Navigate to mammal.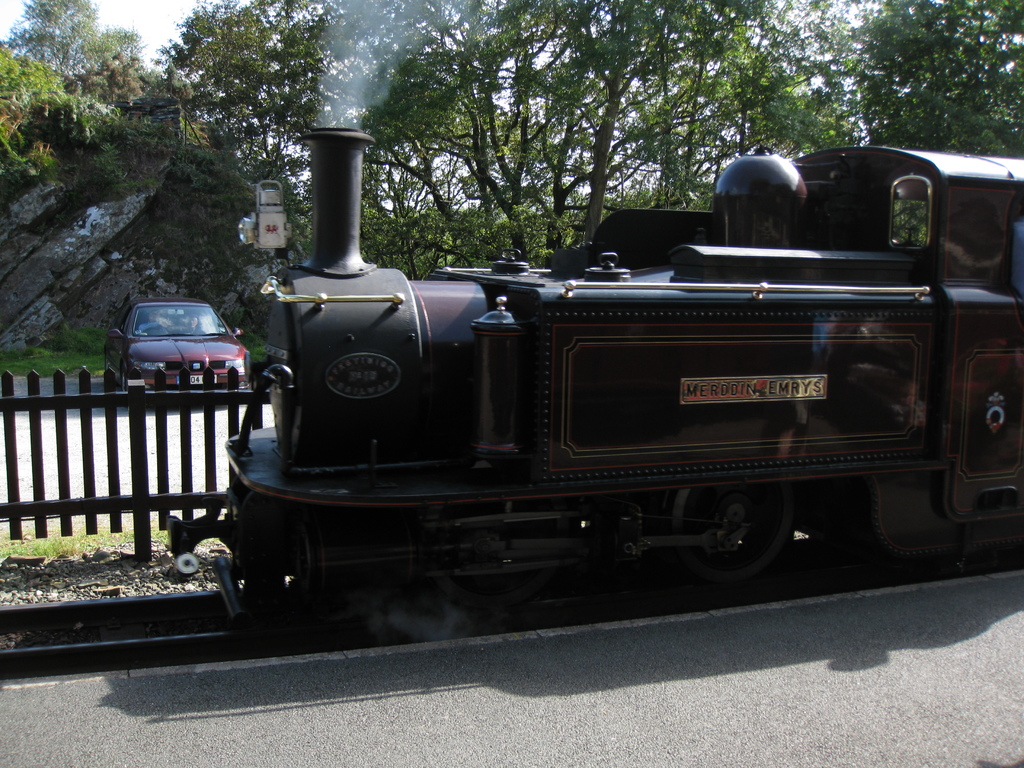
Navigation target: crop(185, 317, 205, 339).
